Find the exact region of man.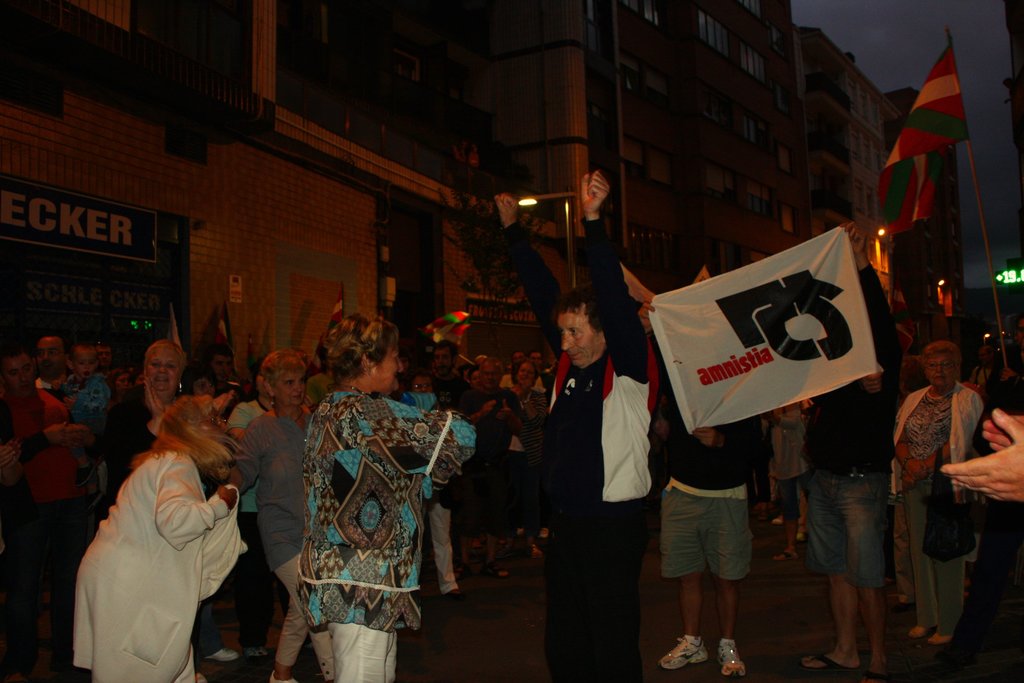
Exact region: 202/345/238/391.
